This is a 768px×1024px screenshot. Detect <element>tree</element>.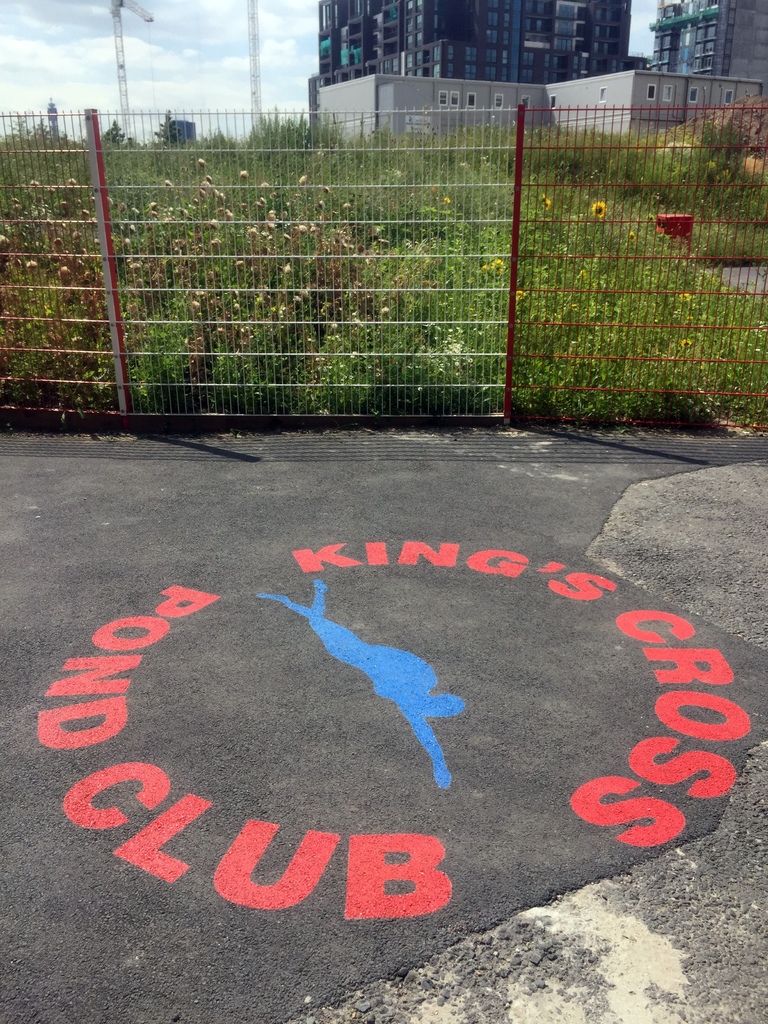
[x1=152, y1=108, x2=190, y2=140].
